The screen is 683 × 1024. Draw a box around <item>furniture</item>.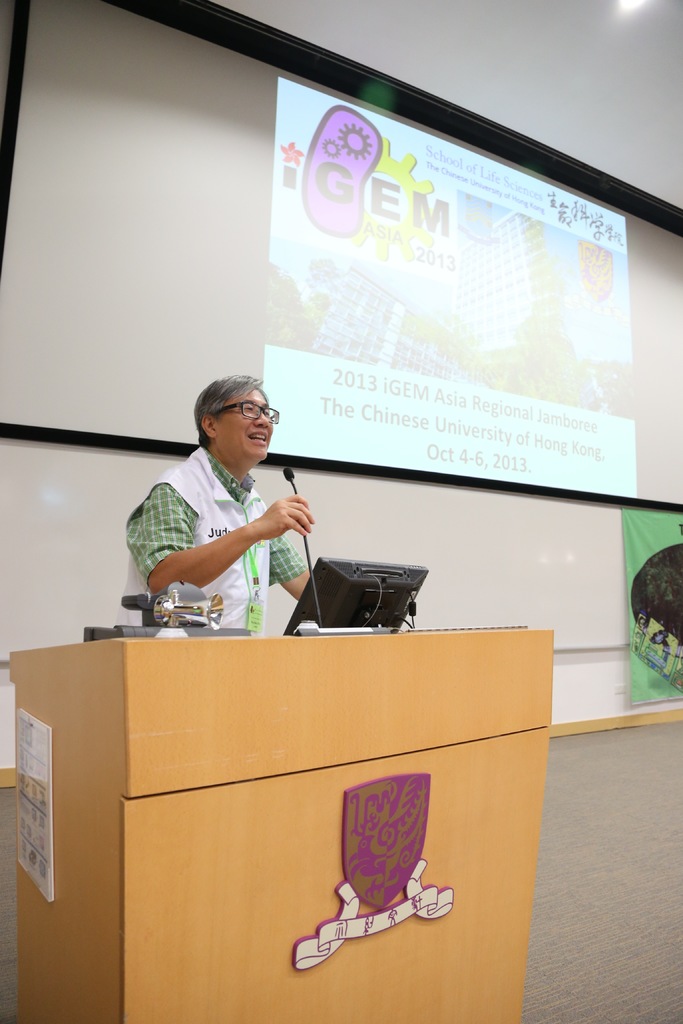
region(8, 627, 555, 1023).
